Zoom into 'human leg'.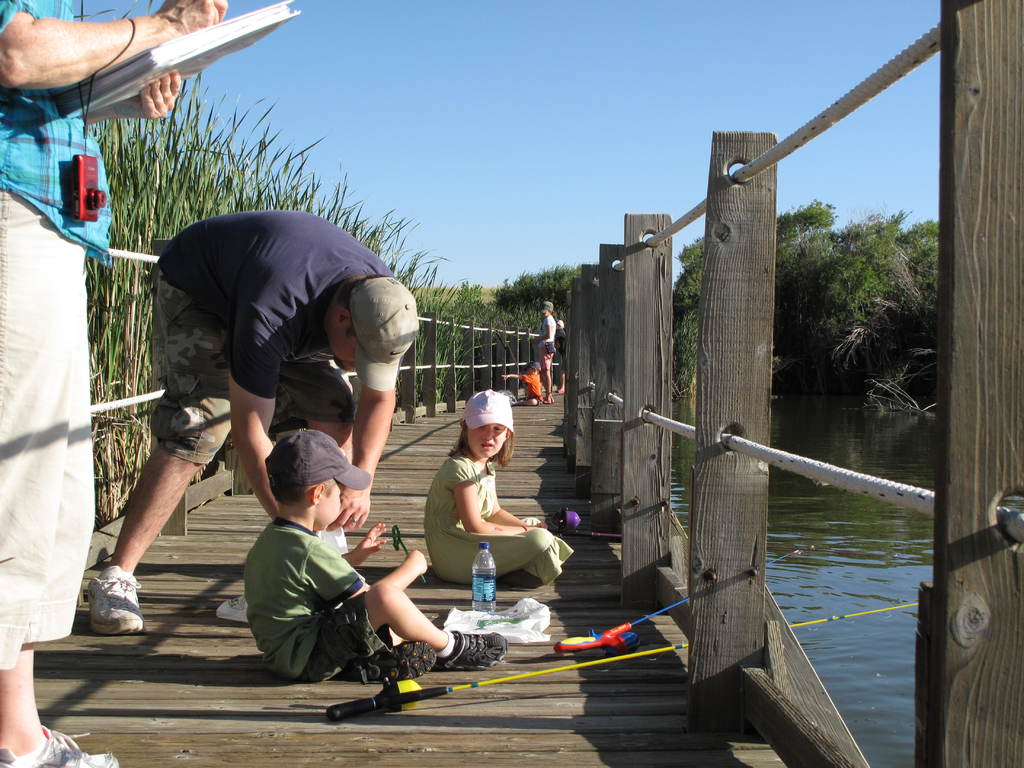
Zoom target: (0, 646, 120, 767).
